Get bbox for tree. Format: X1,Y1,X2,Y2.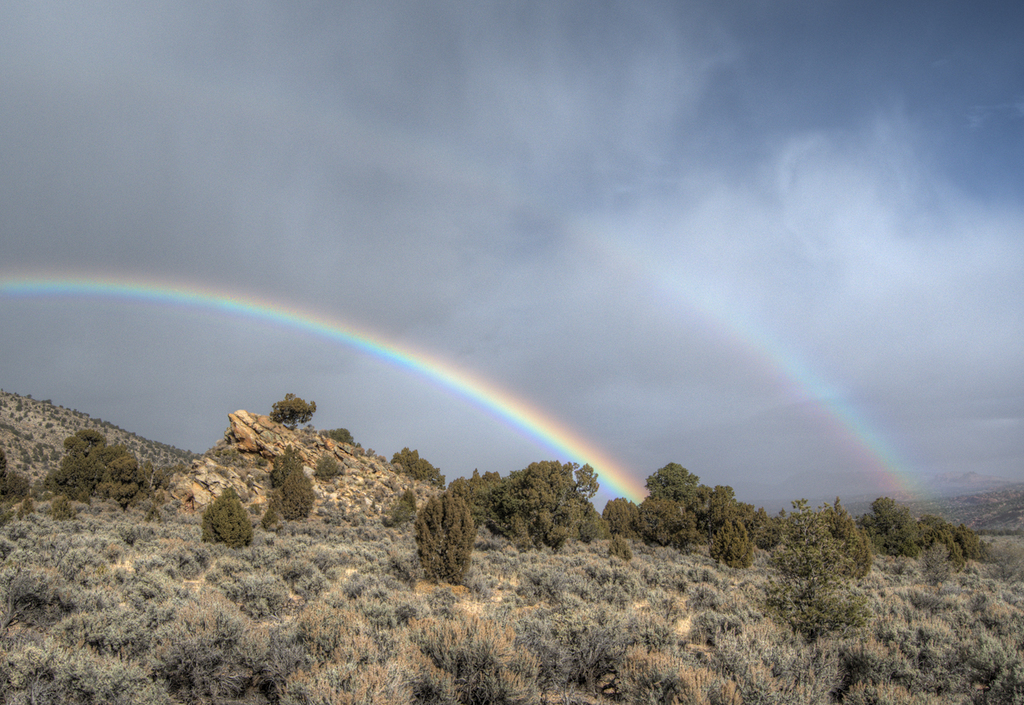
389,447,448,488.
